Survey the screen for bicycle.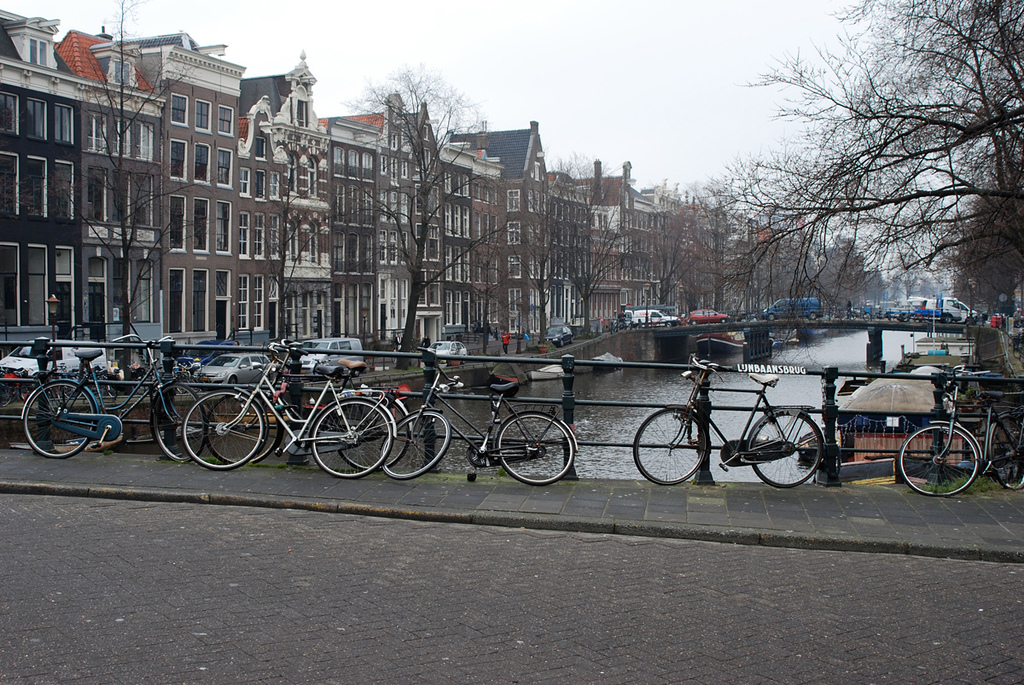
Survey found: <box>377,352,579,479</box>.
